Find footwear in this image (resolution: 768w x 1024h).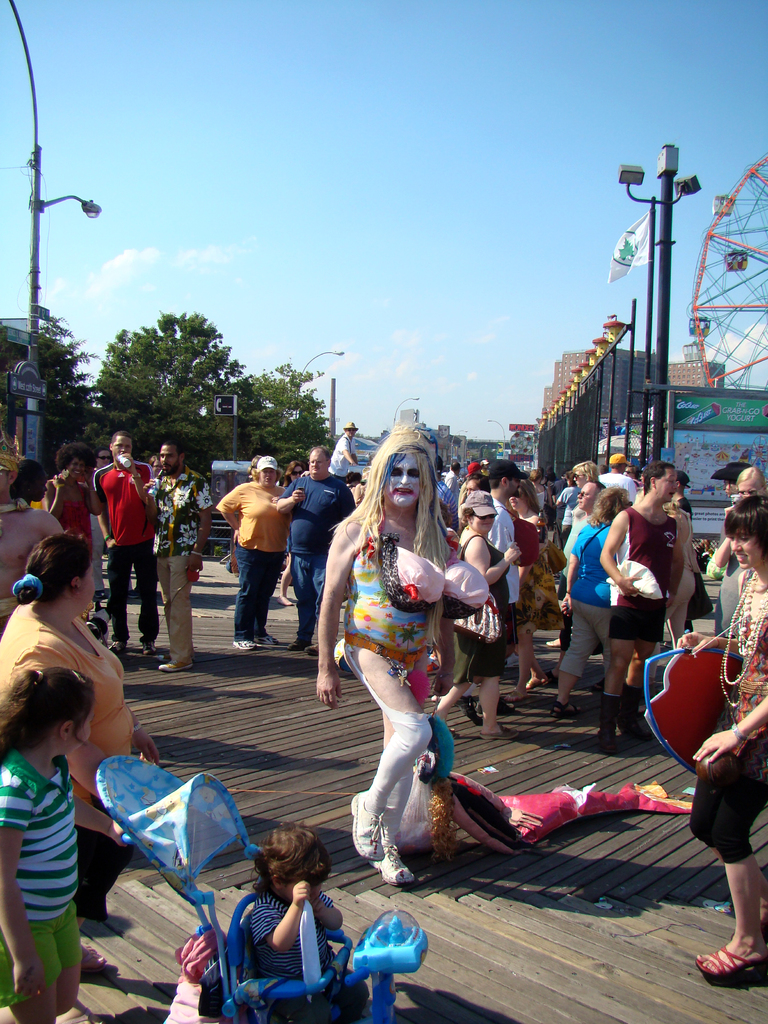
<bbox>373, 845, 417, 884</bbox>.
